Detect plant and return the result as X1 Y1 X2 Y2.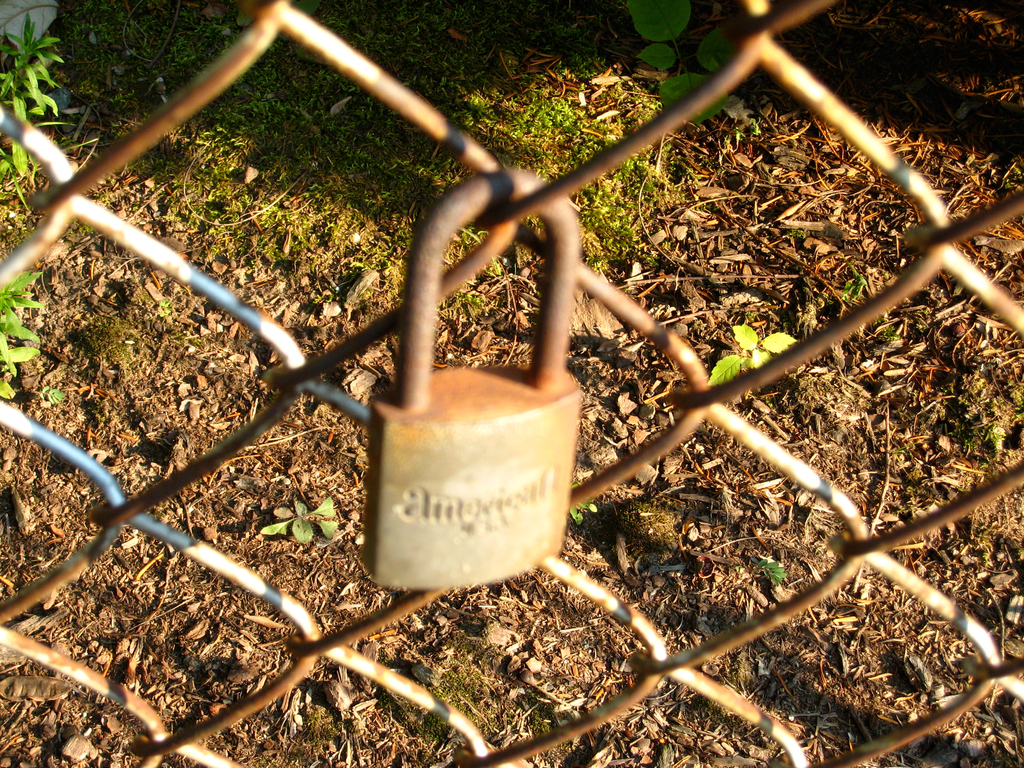
701 320 796 389.
